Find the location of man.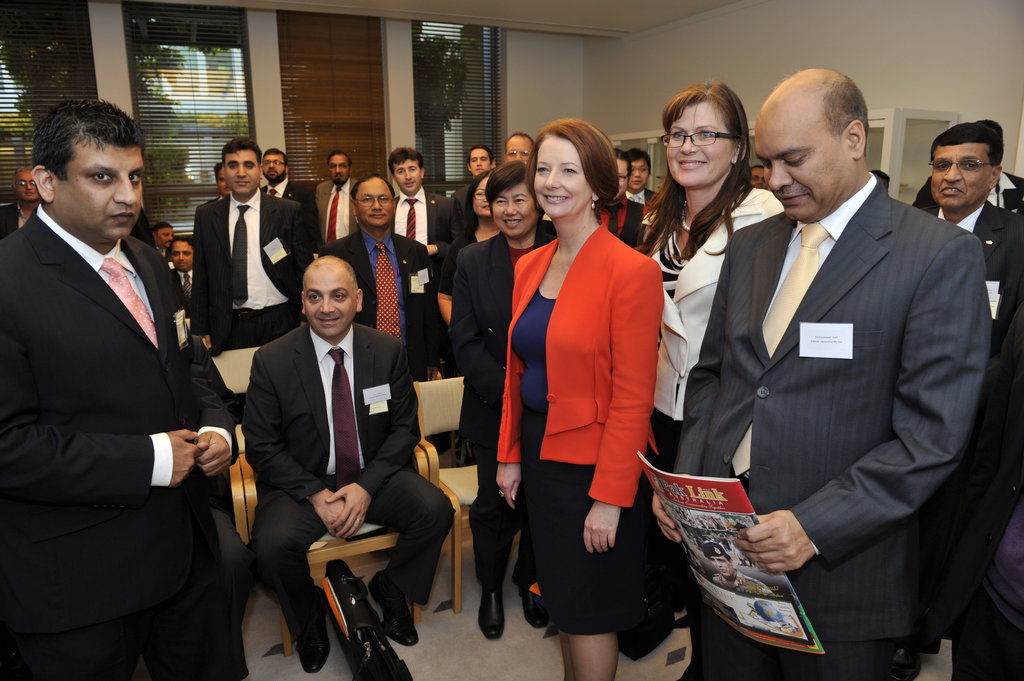
Location: bbox=(380, 146, 460, 287).
